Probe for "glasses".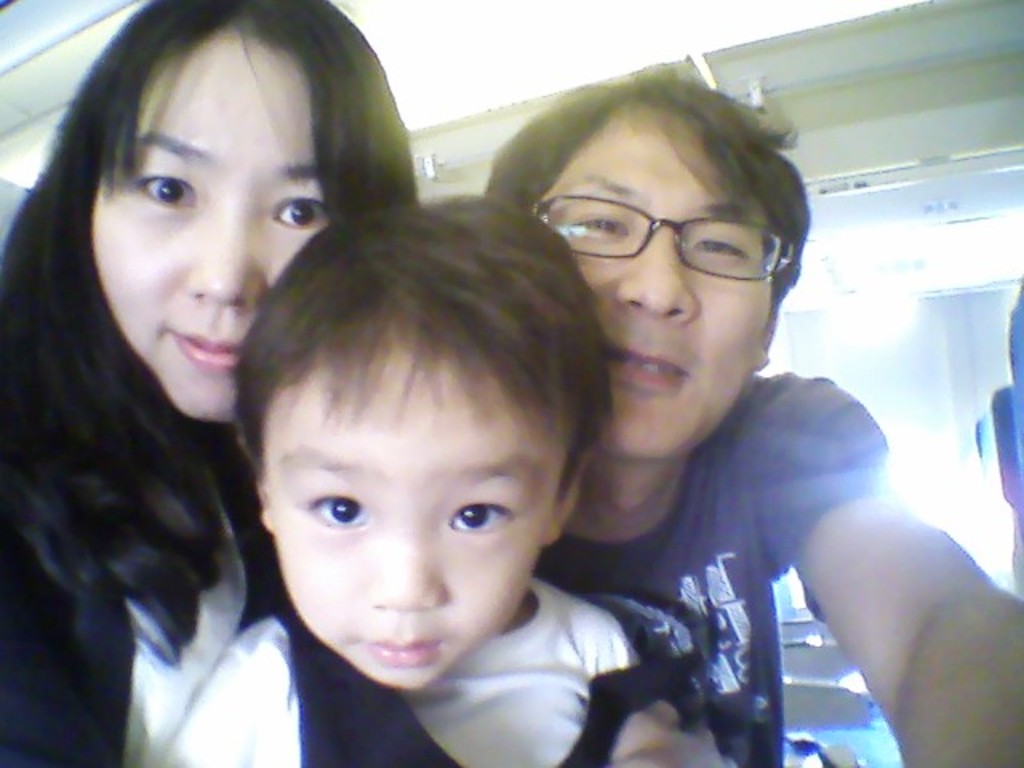
Probe result: {"x1": 530, "y1": 186, "x2": 784, "y2": 283}.
